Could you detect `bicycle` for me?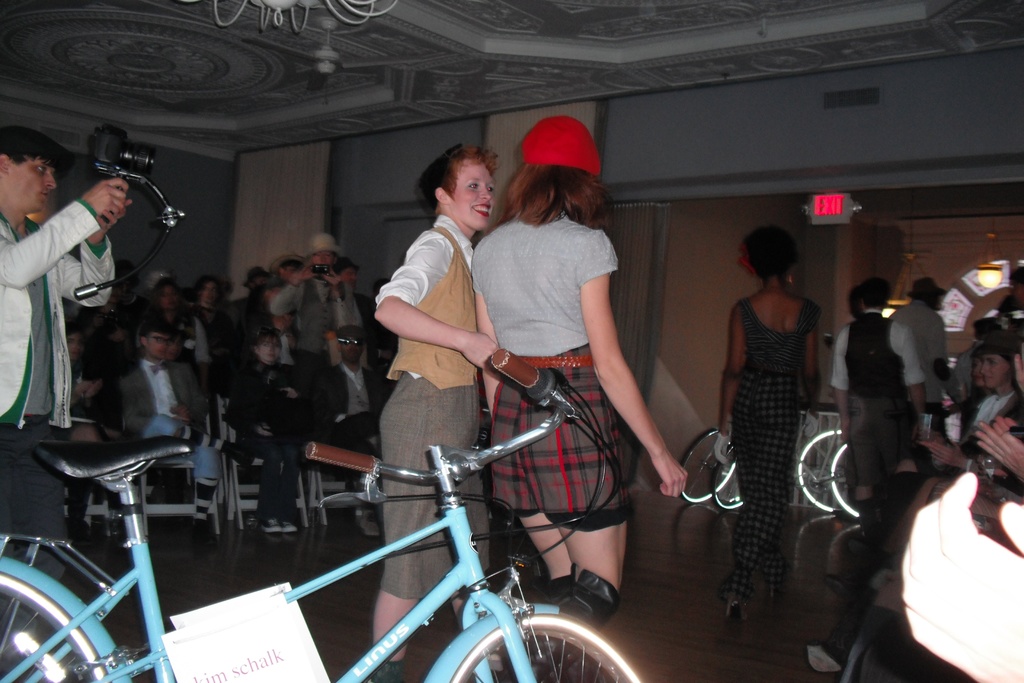
Detection result: x1=0 y1=349 x2=642 y2=682.
